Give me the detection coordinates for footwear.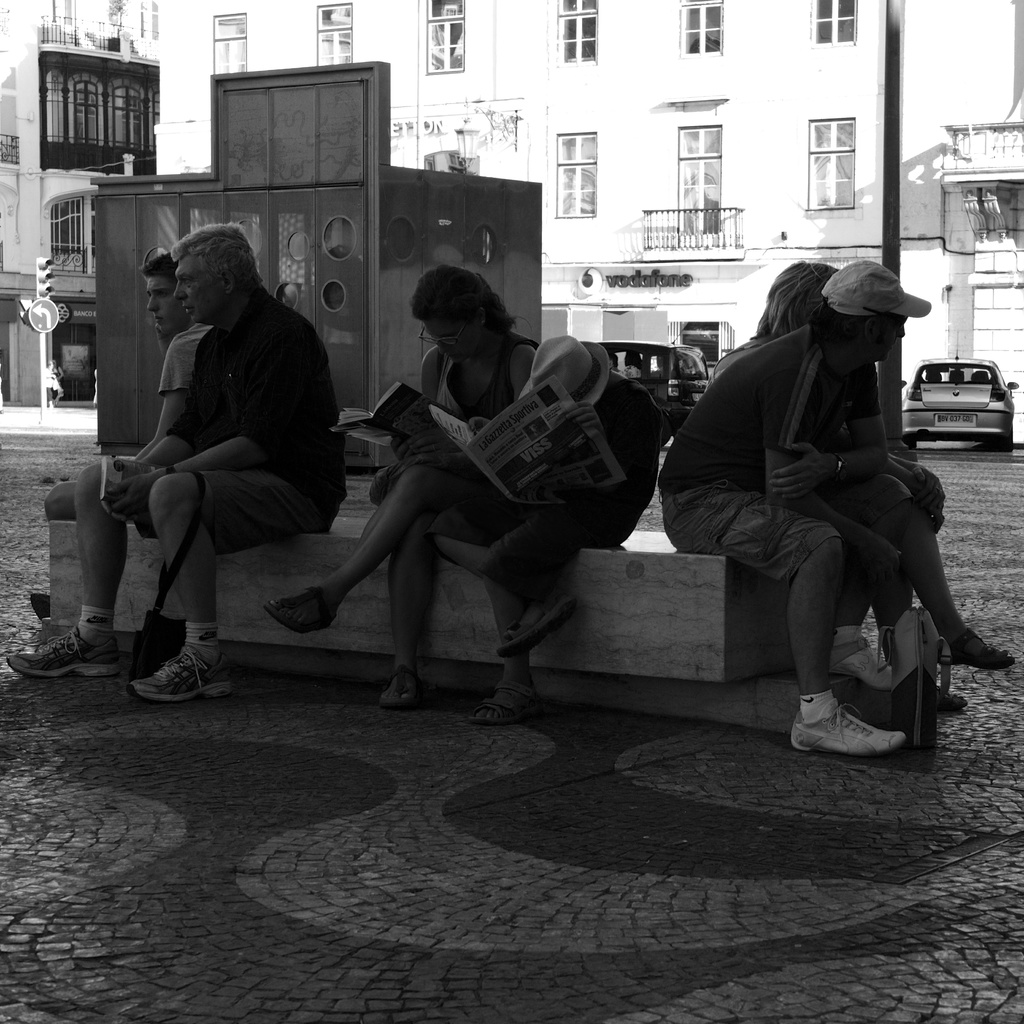
[6,619,116,669].
